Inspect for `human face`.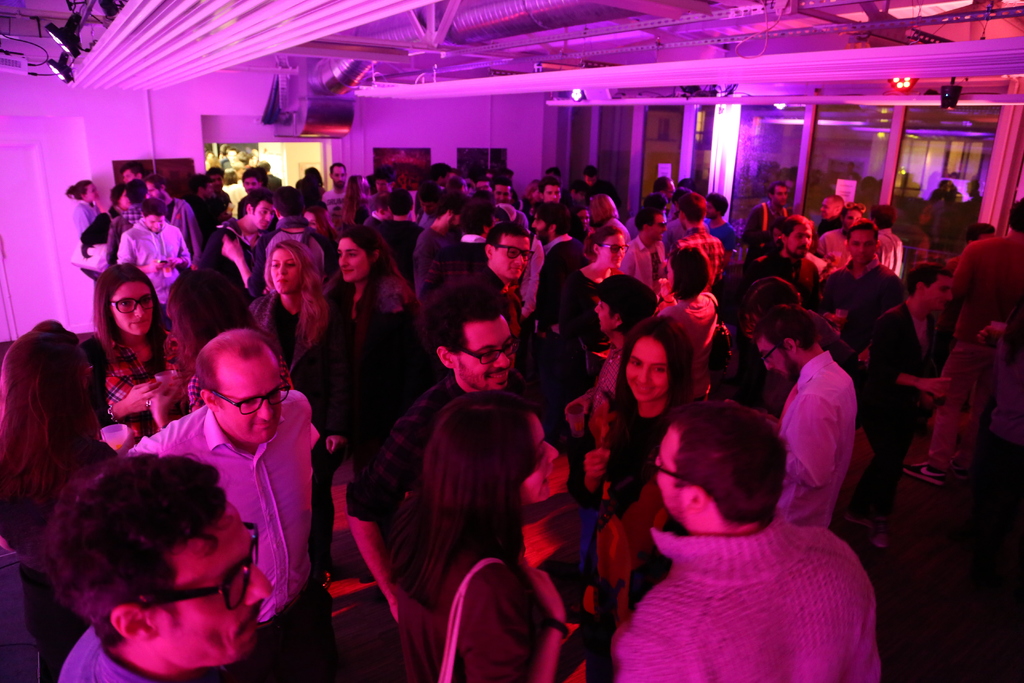
Inspection: l=665, t=181, r=675, b=197.
